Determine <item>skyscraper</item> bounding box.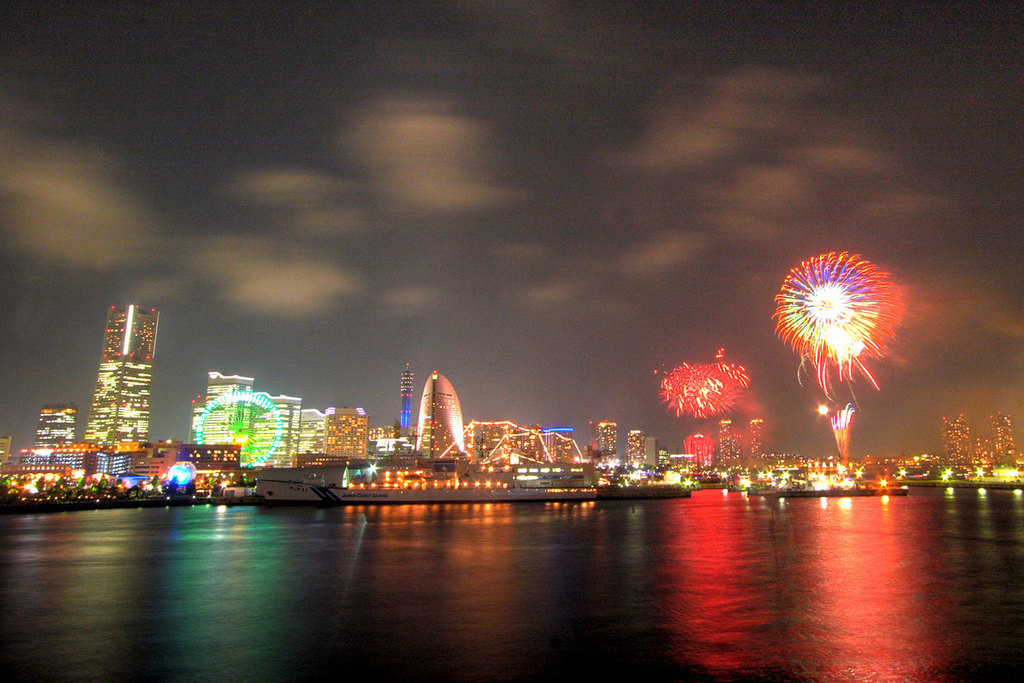
Determined: l=66, t=291, r=171, b=470.
